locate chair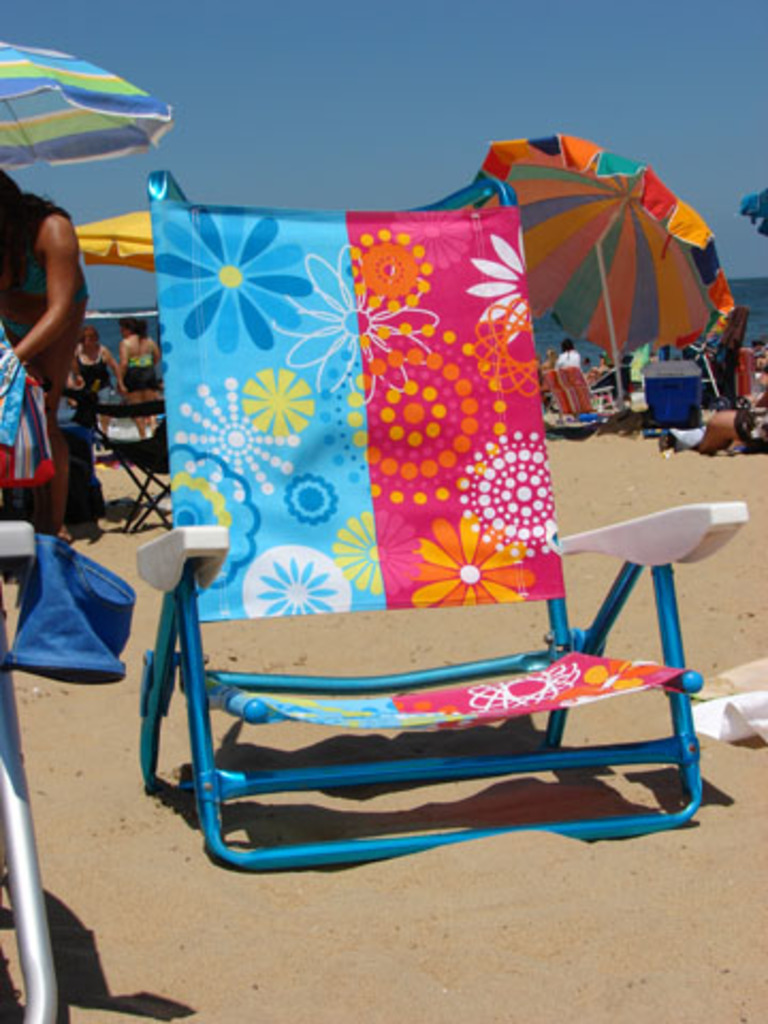
107,412,169,535
